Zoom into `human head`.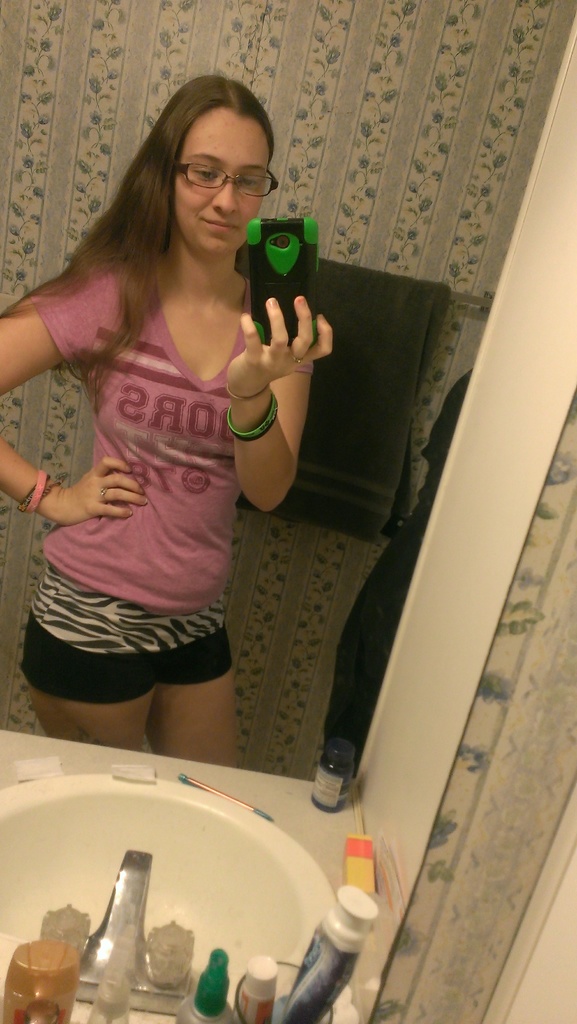
Zoom target: 146, 77, 275, 241.
